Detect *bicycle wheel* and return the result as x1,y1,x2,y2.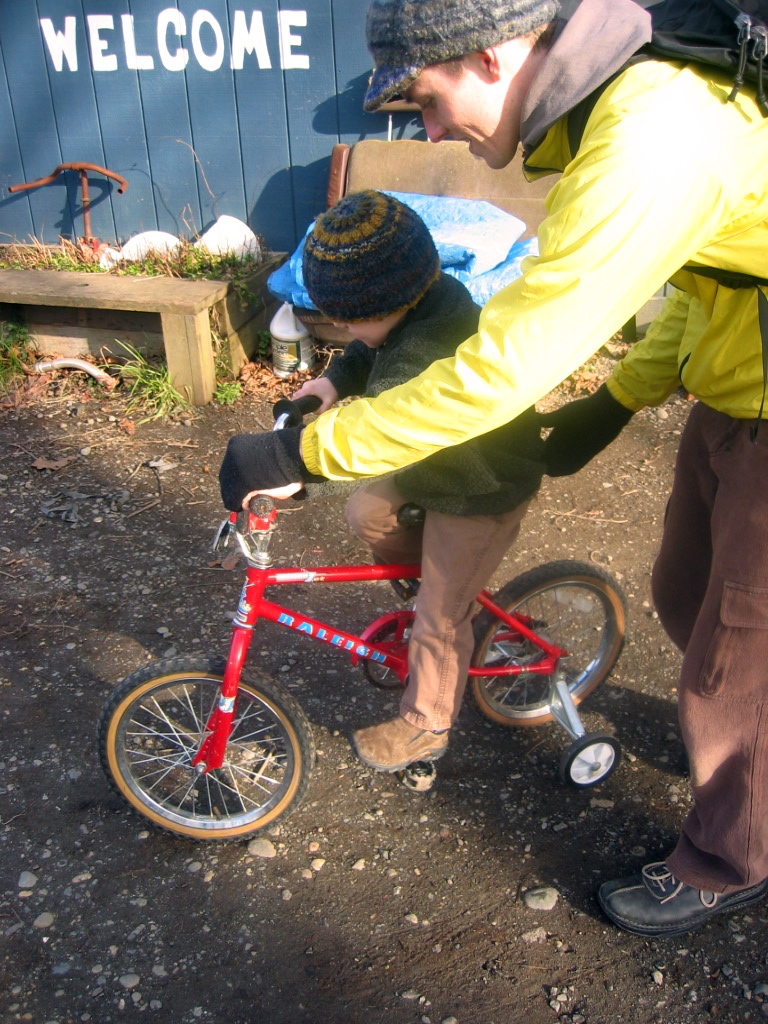
470,560,631,726.
